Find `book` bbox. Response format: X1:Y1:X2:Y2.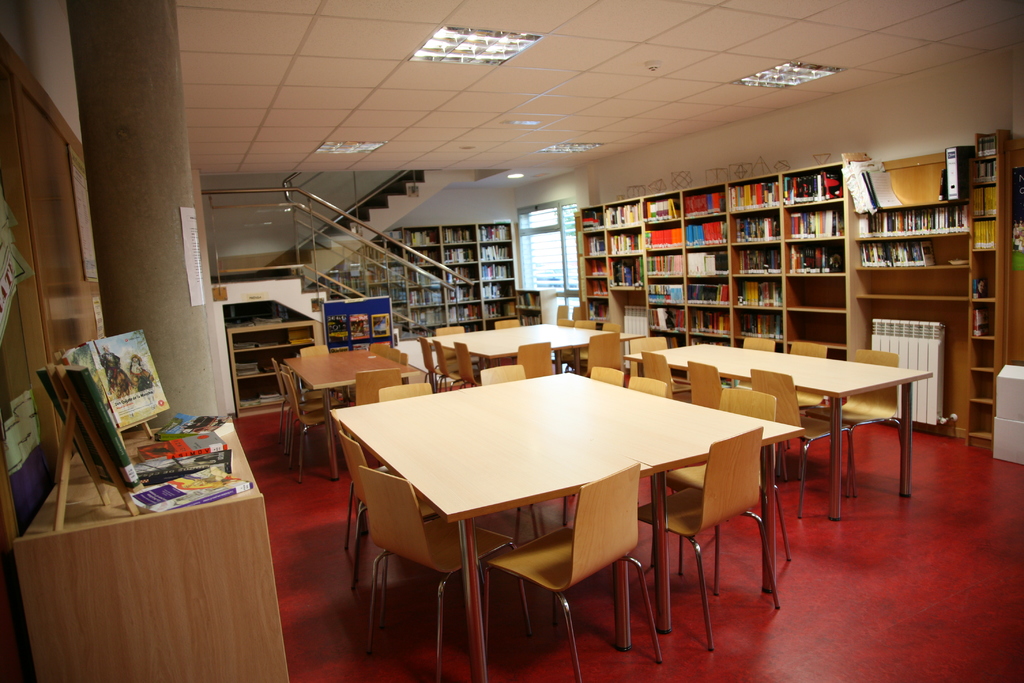
39:352:140:488.
